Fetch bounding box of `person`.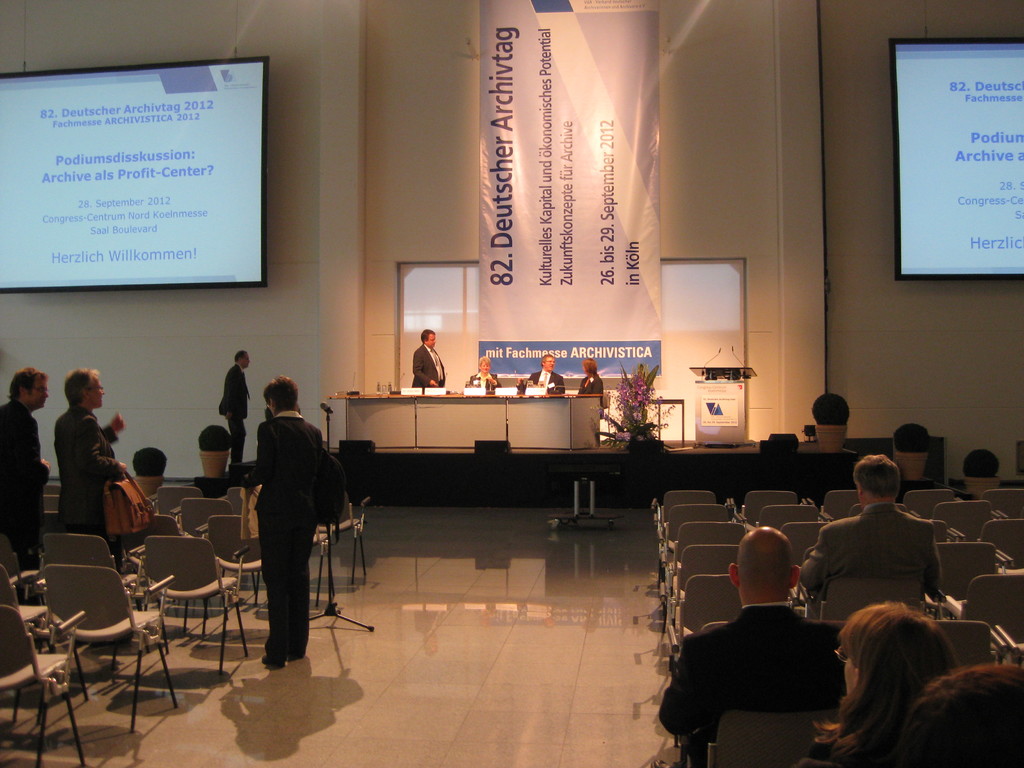
Bbox: l=806, t=606, r=957, b=767.
